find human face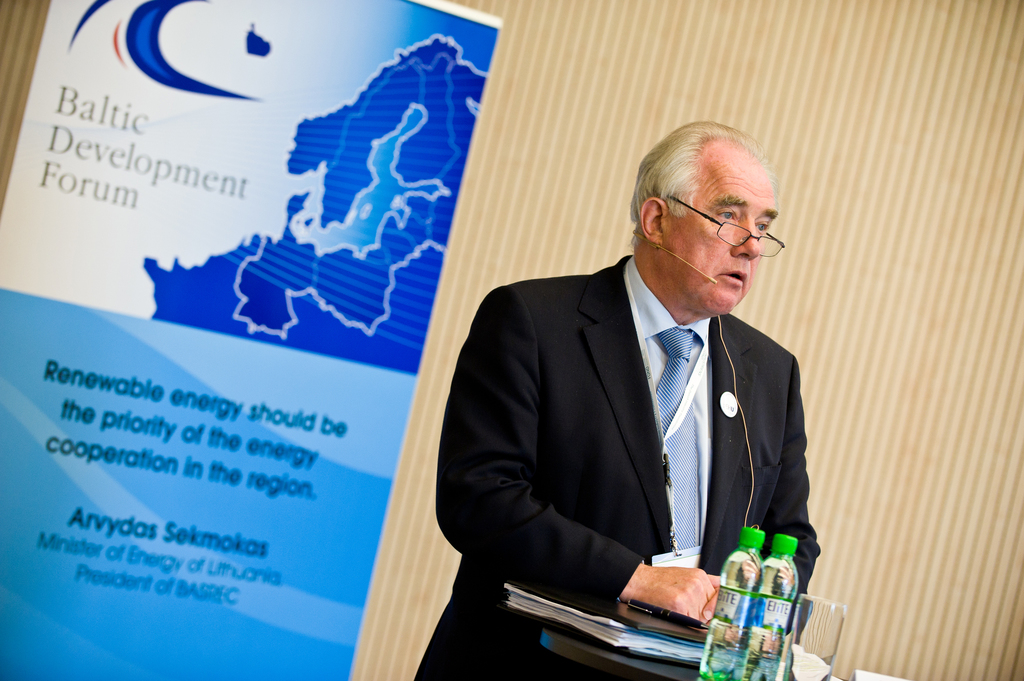
668,157,776,309
